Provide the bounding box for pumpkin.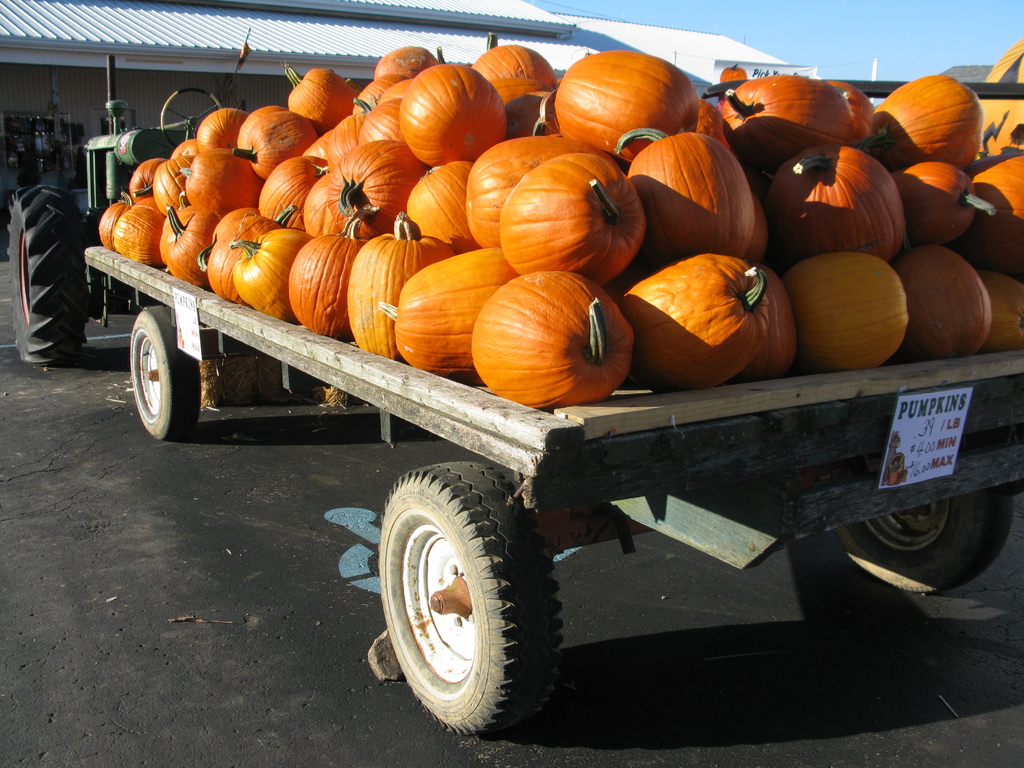
select_region(820, 73, 883, 143).
